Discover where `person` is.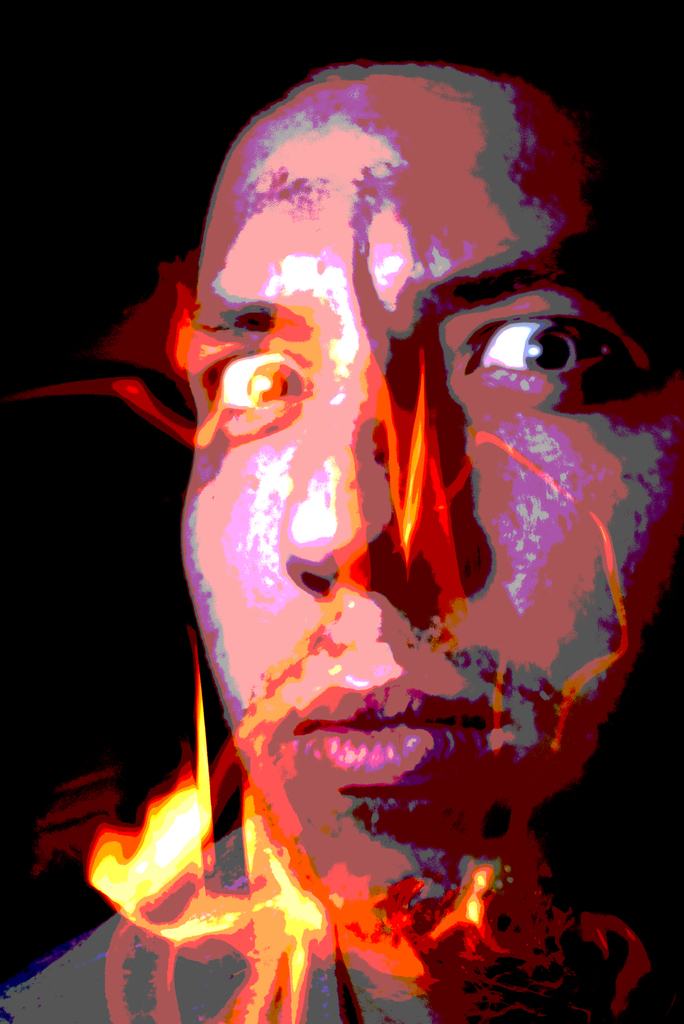
Discovered at bbox(0, 44, 683, 1023).
